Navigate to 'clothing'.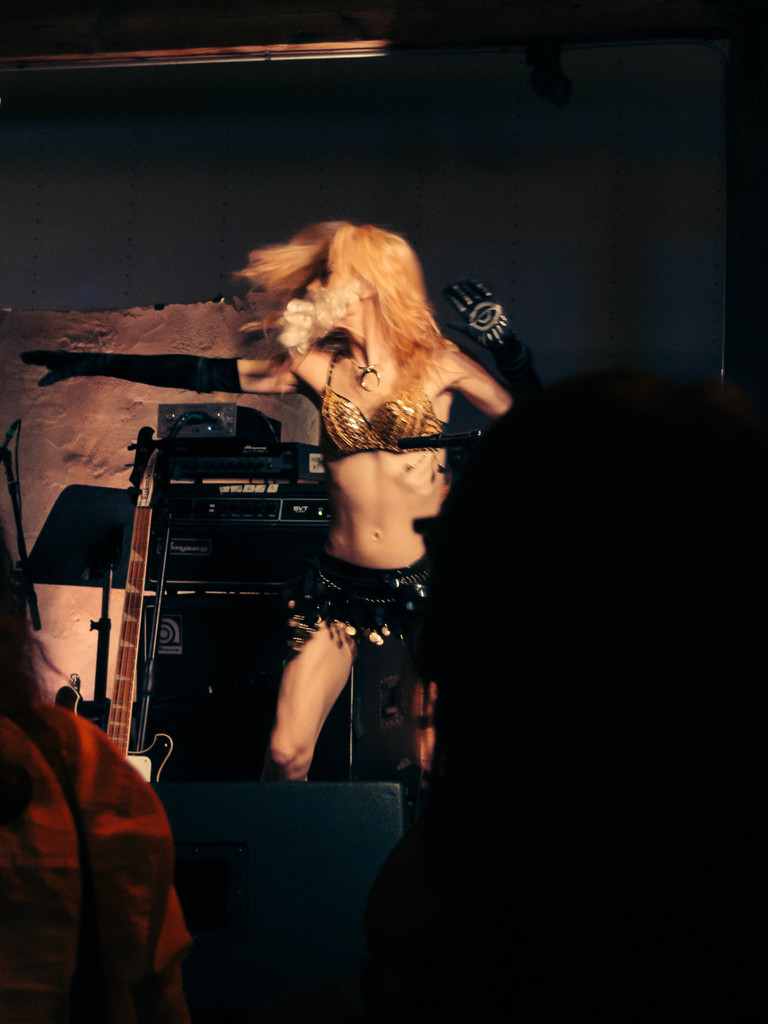
Navigation target: (317, 349, 451, 463).
